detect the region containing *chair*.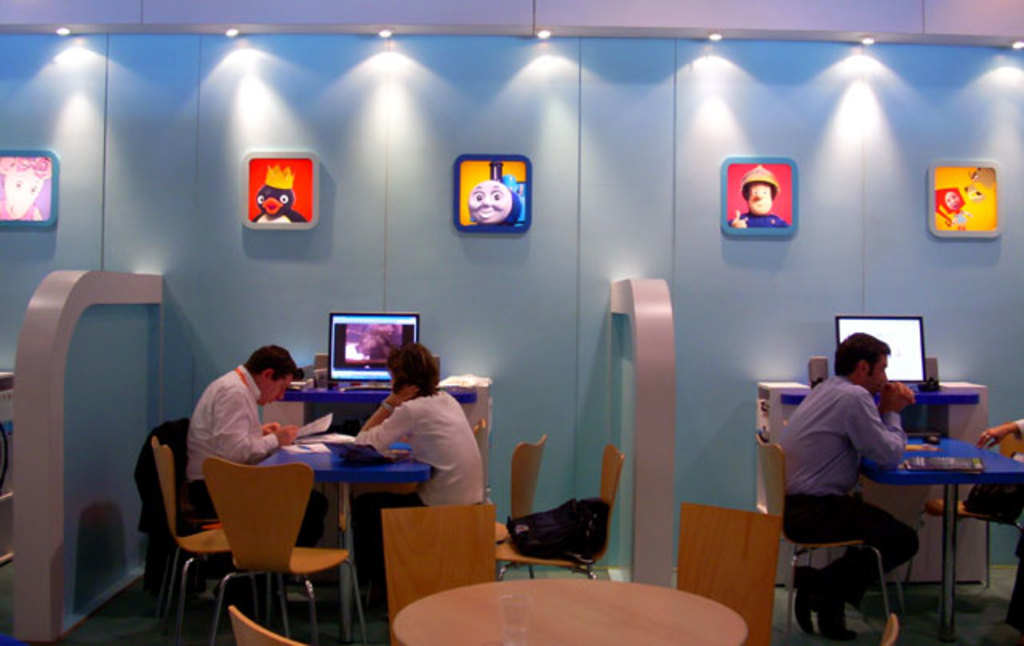
[x1=197, y1=459, x2=387, y2=640].
